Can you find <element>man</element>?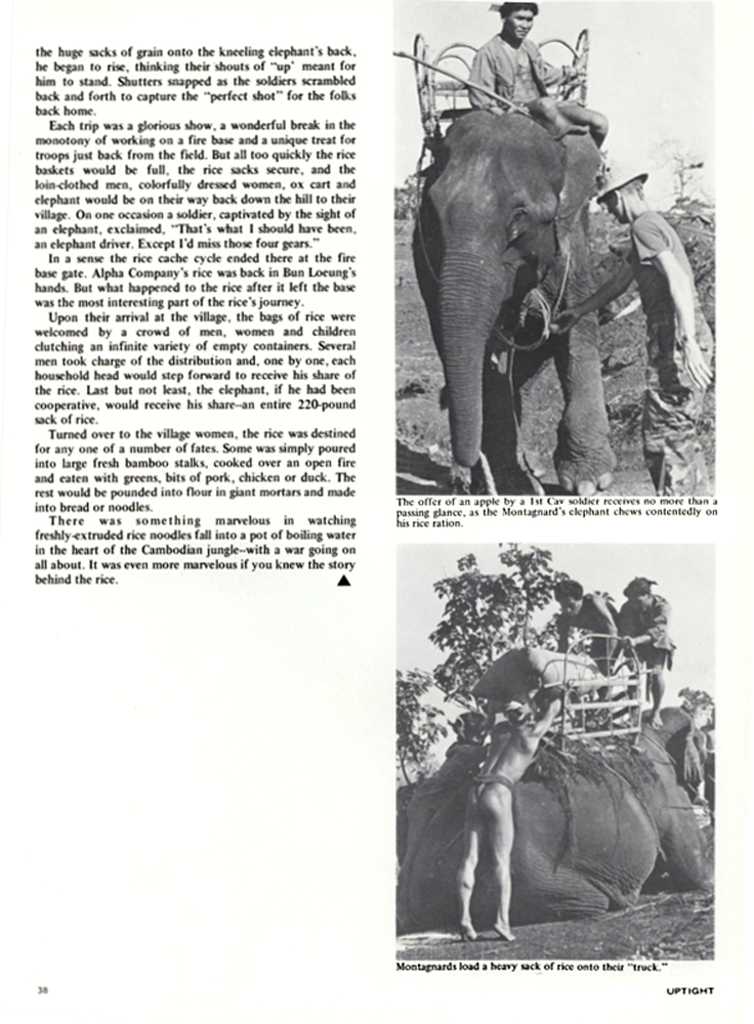
Yes, bounding box: detection(460, 3, 610, 189).
